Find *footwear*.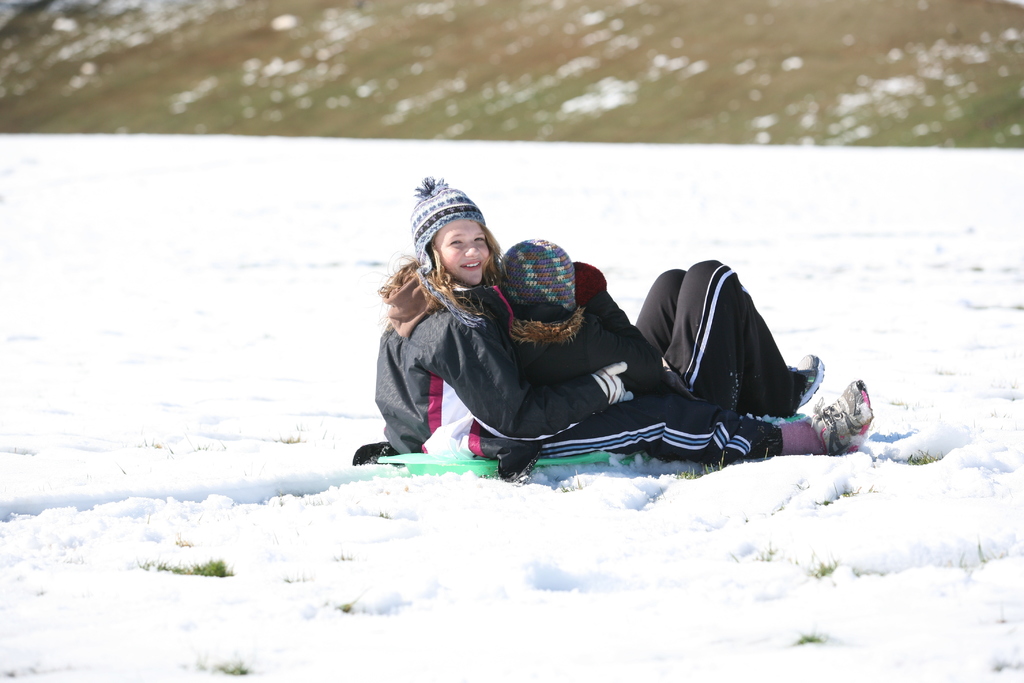
locate(812, 378, 873, 453).
